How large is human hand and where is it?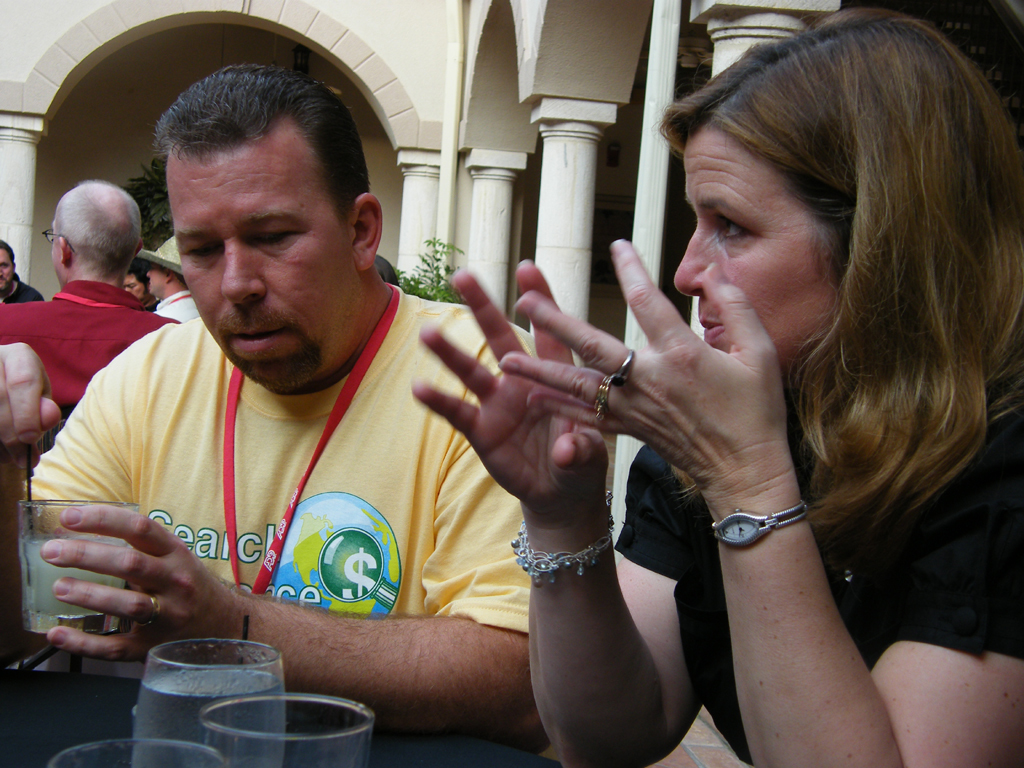
Bounding box: <bbox>0, 340, 62, 454</bbox>.
